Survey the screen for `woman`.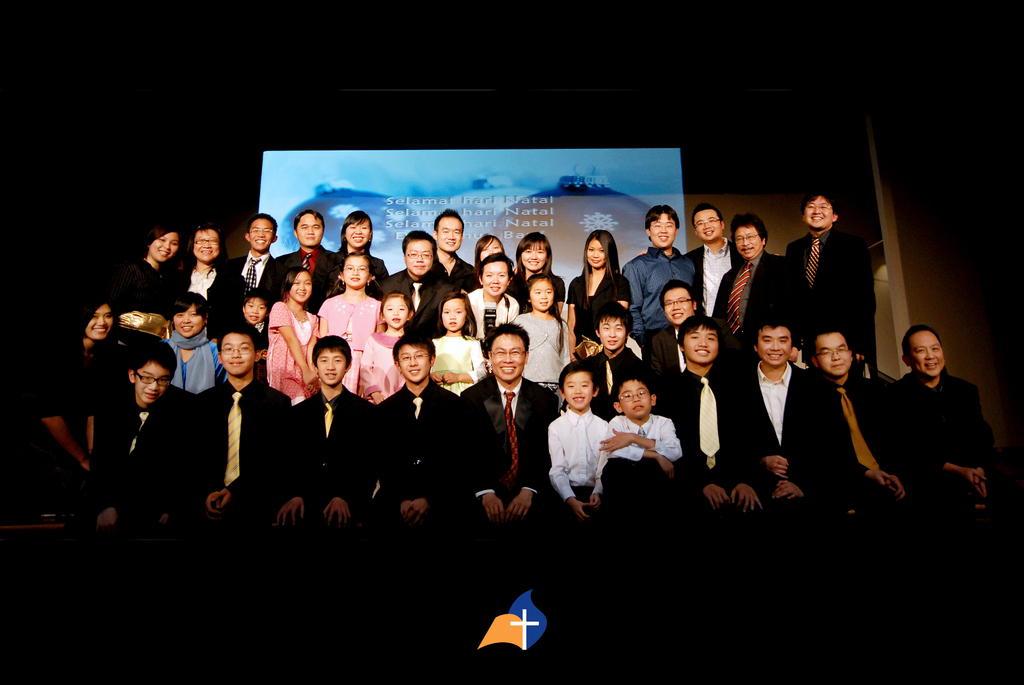
Survey found: left=29, top=300, right=107, bottom=488.
